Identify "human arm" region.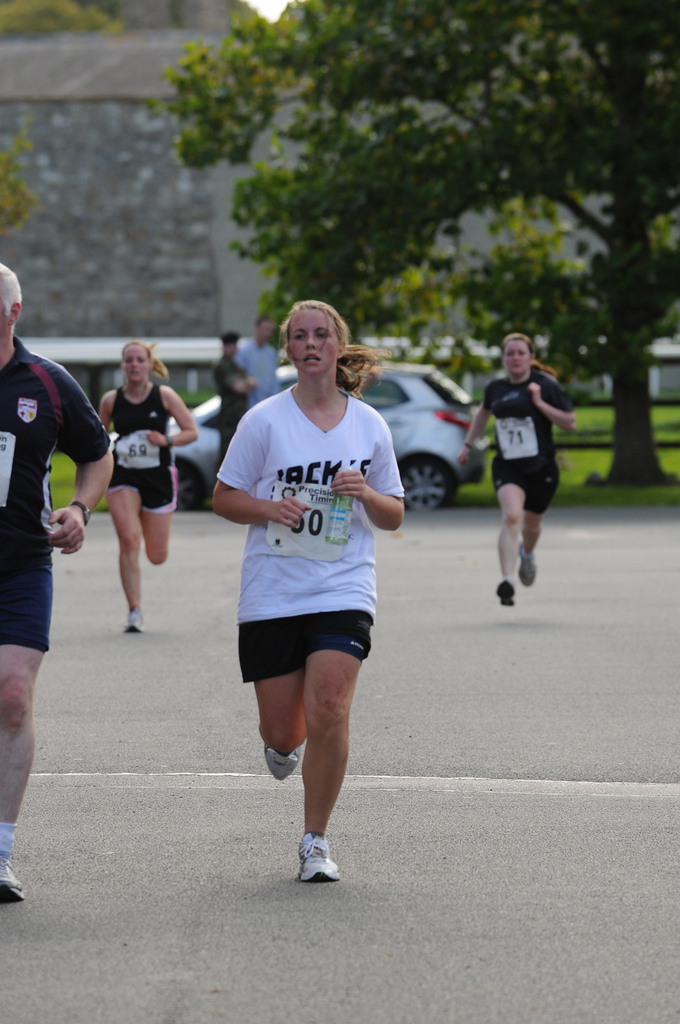
Region: x1=455, y1=387, x2=495, y2=469.
